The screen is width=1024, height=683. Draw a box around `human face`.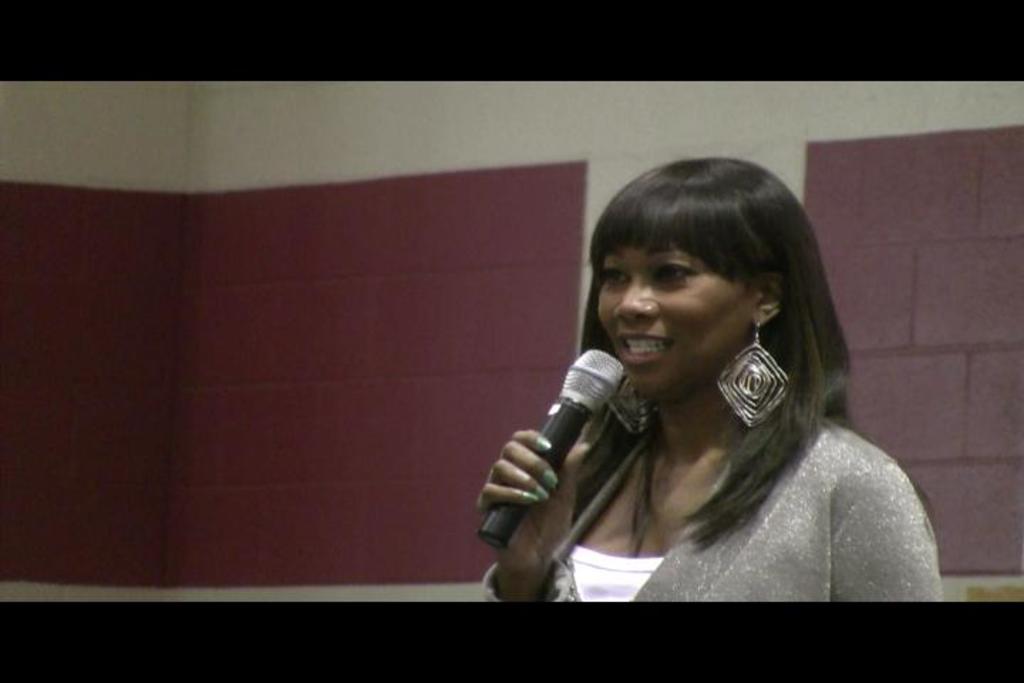
left=597, top=249, right=757, bottom=403.
